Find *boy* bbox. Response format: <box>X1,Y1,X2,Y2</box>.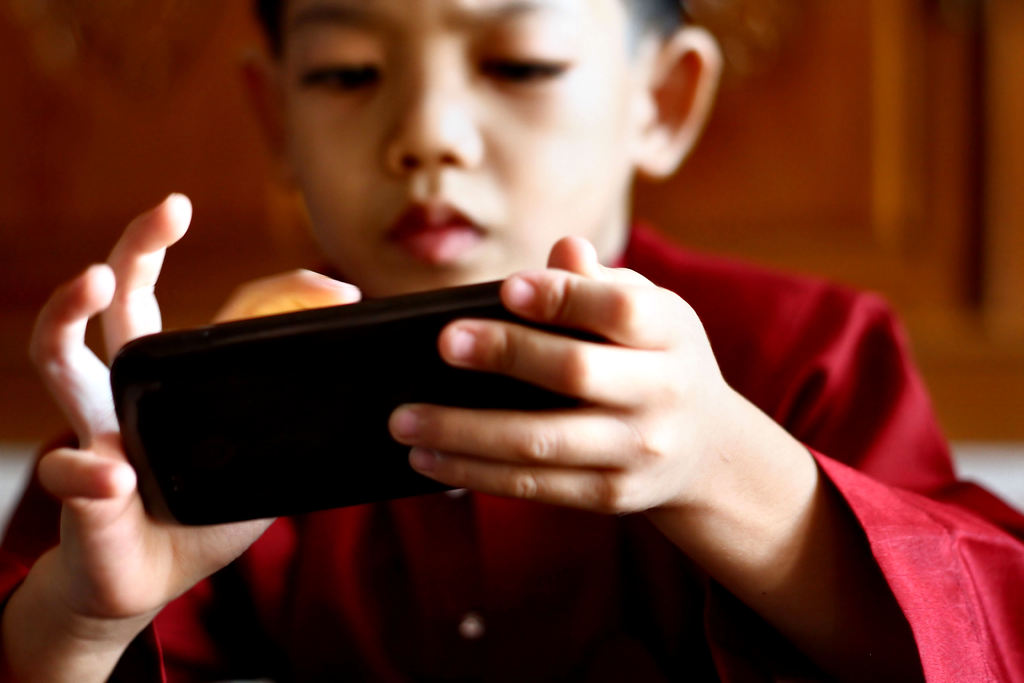
<box>0,0,1023,682</box>.
